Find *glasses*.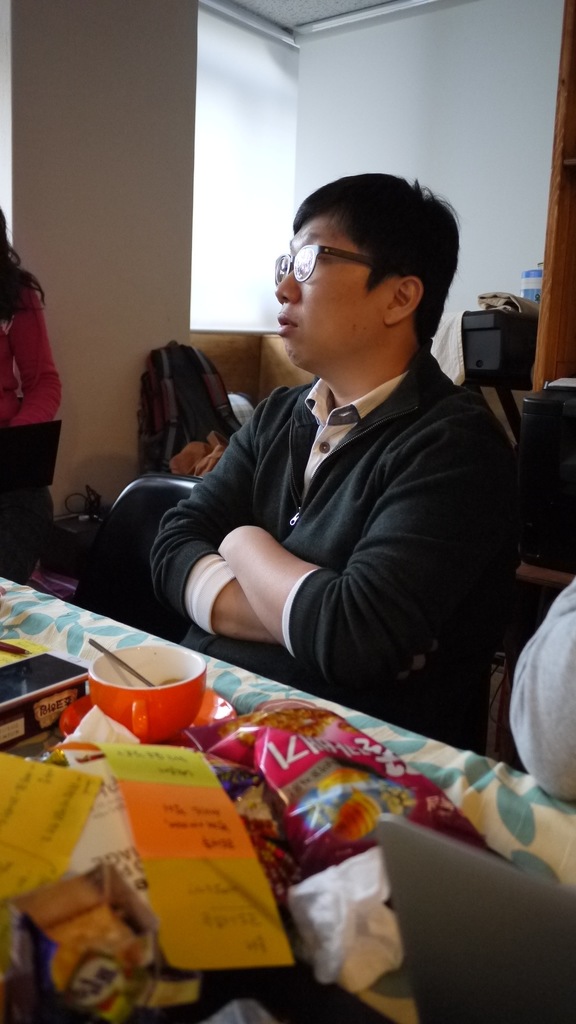
(x1=266, y1=244, x2=410, y2=293).
